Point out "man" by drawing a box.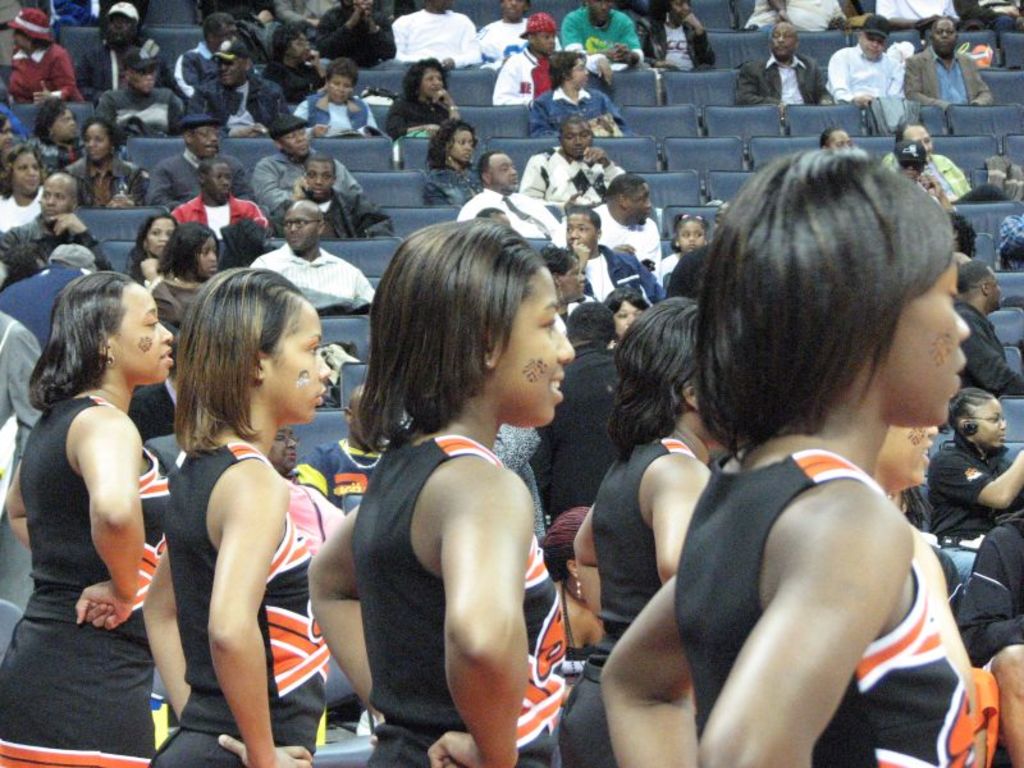
crop(997, 196, 1023, 270).
